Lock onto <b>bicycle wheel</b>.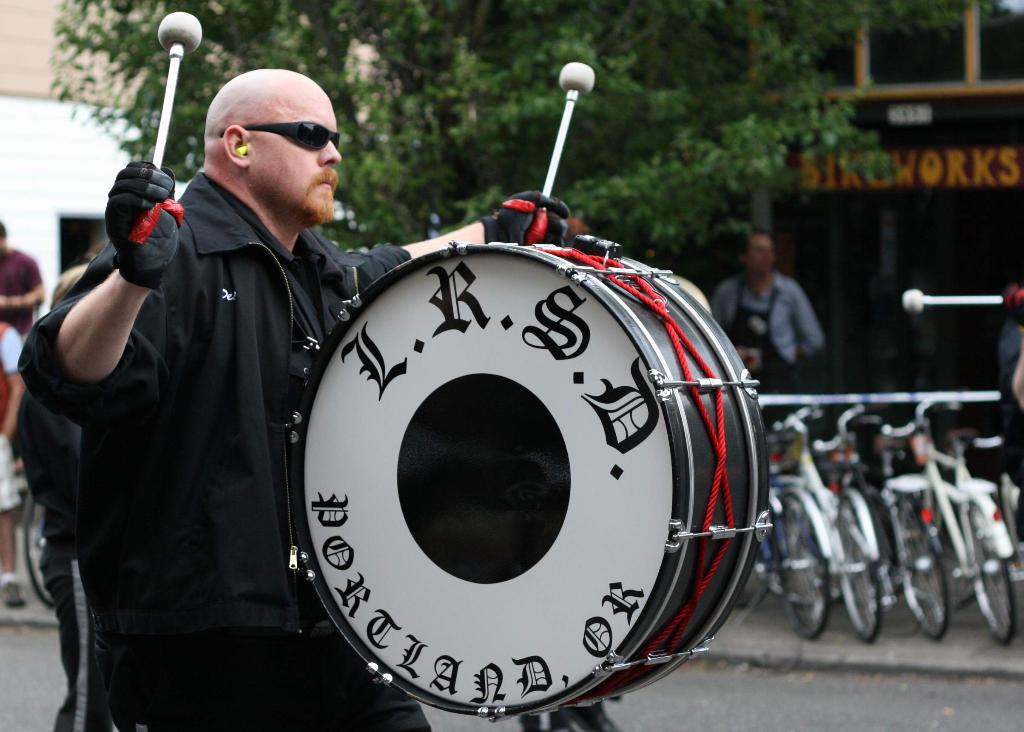
Locked: pyautogui.locateOnScreen(892, 504, 952, 642).
